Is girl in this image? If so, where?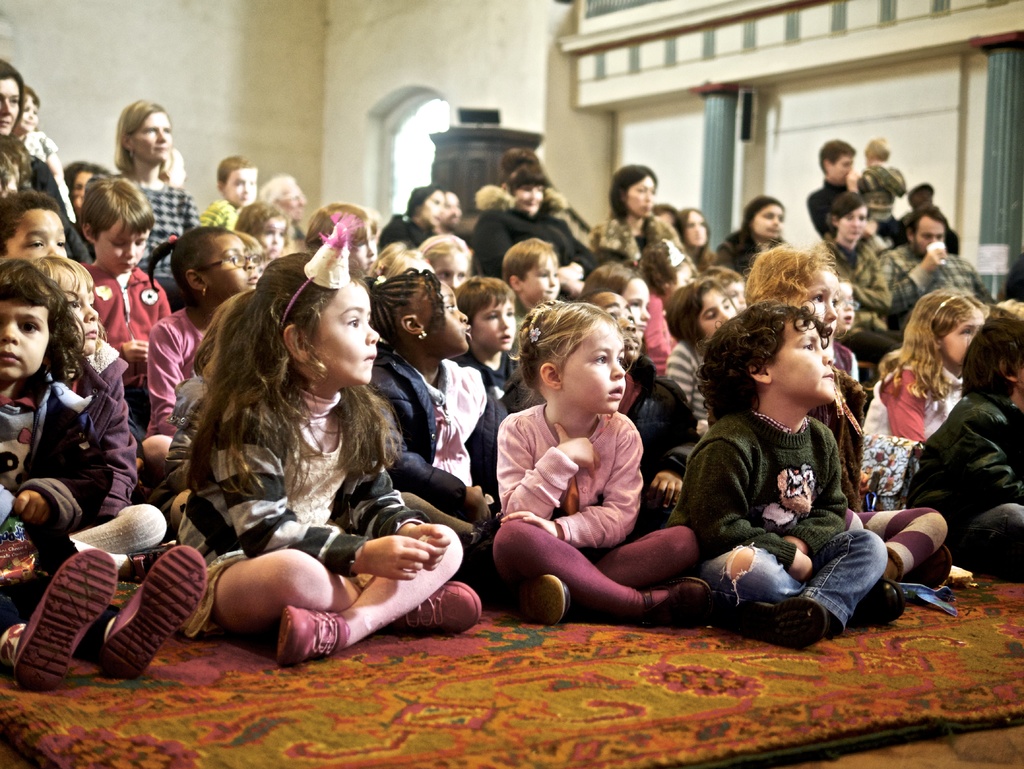
Yes, at box(664, 278, 745, 417).
